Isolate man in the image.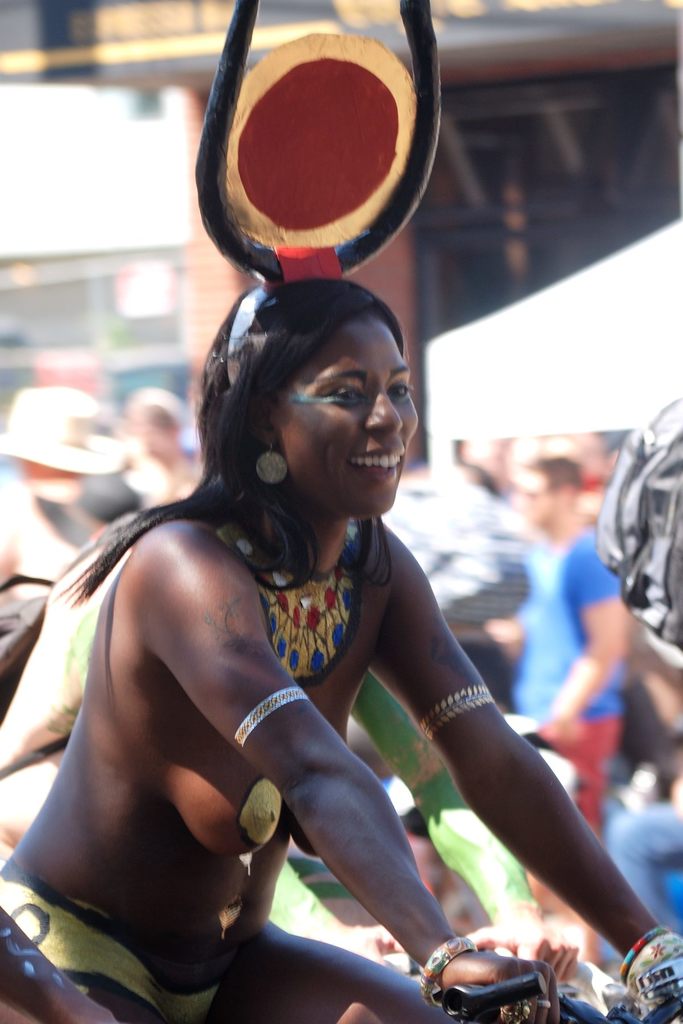
Isolated region: 510 451 633 964.
